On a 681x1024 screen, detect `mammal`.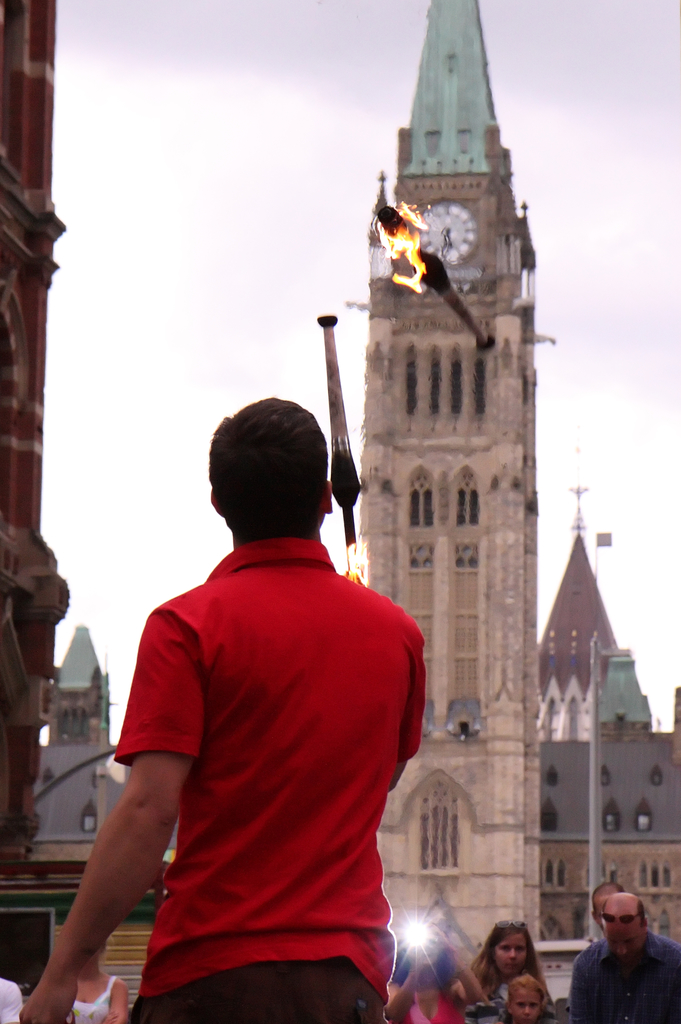
rect(467, 919, 557, 1006).
